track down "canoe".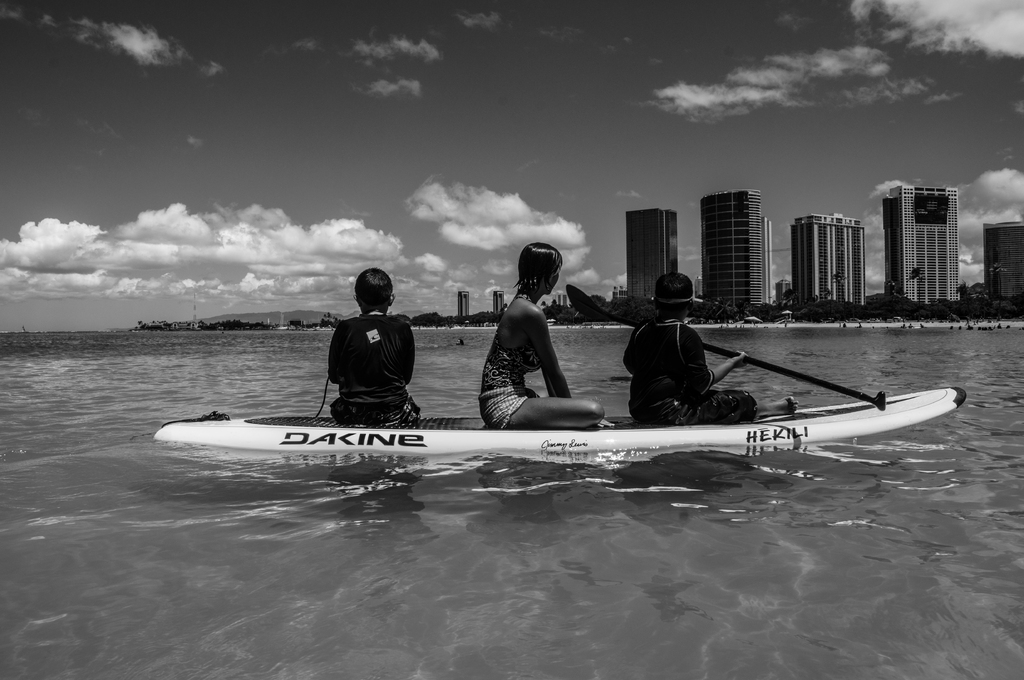
Tracked to [x1=151, y1=388, x2=969, y2=462].
